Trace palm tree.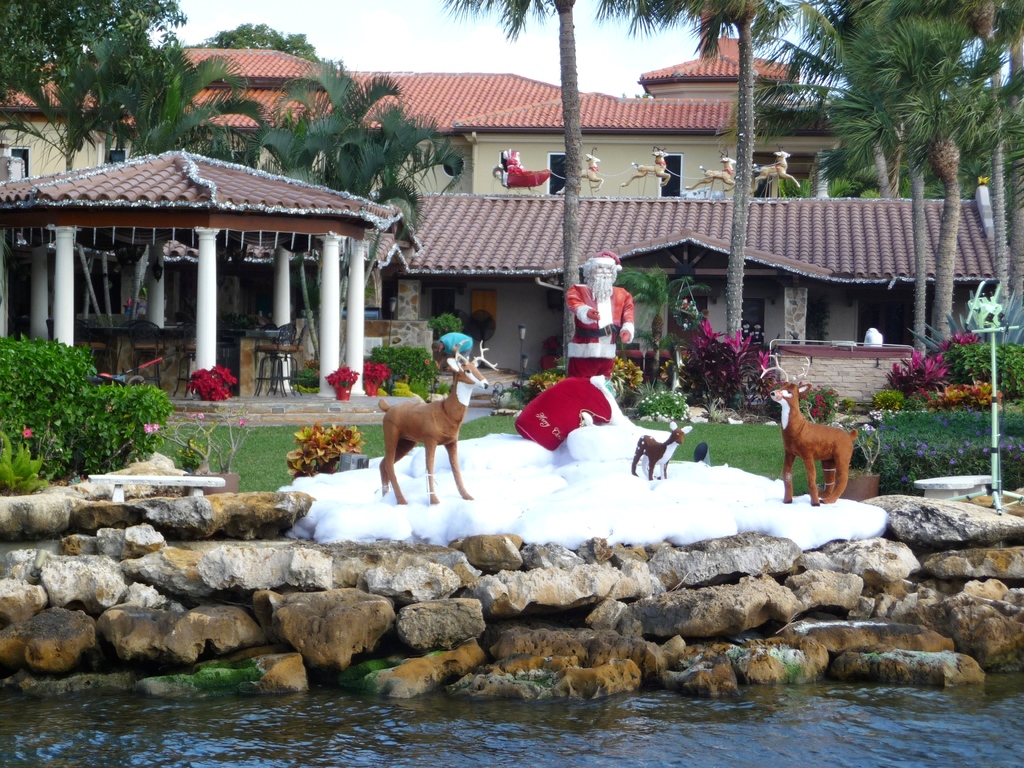
Traced to bbox=(598, 259, 689, 349).
